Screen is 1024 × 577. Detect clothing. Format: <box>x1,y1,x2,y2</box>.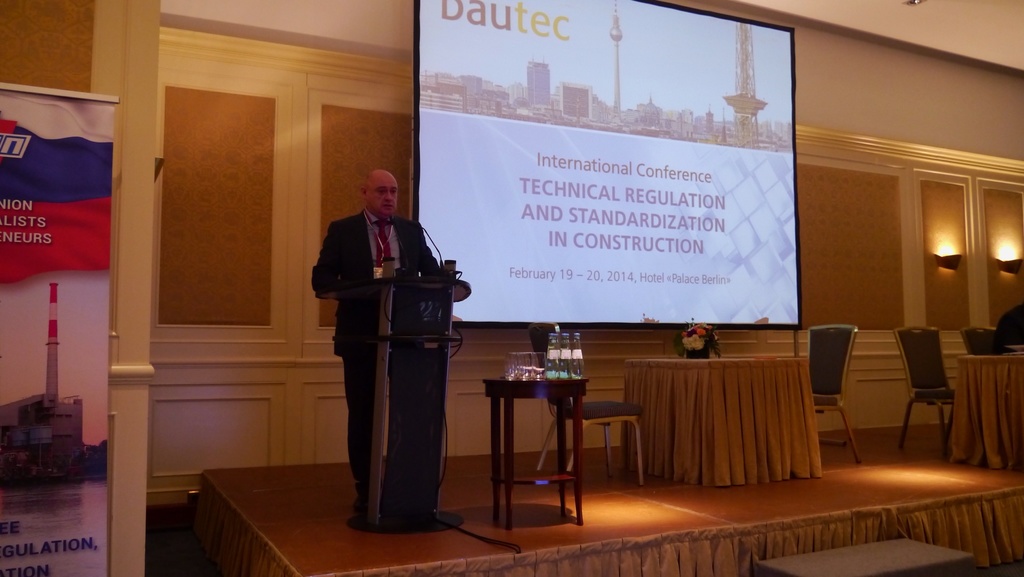
<box>999,310,1023,350</box>.
